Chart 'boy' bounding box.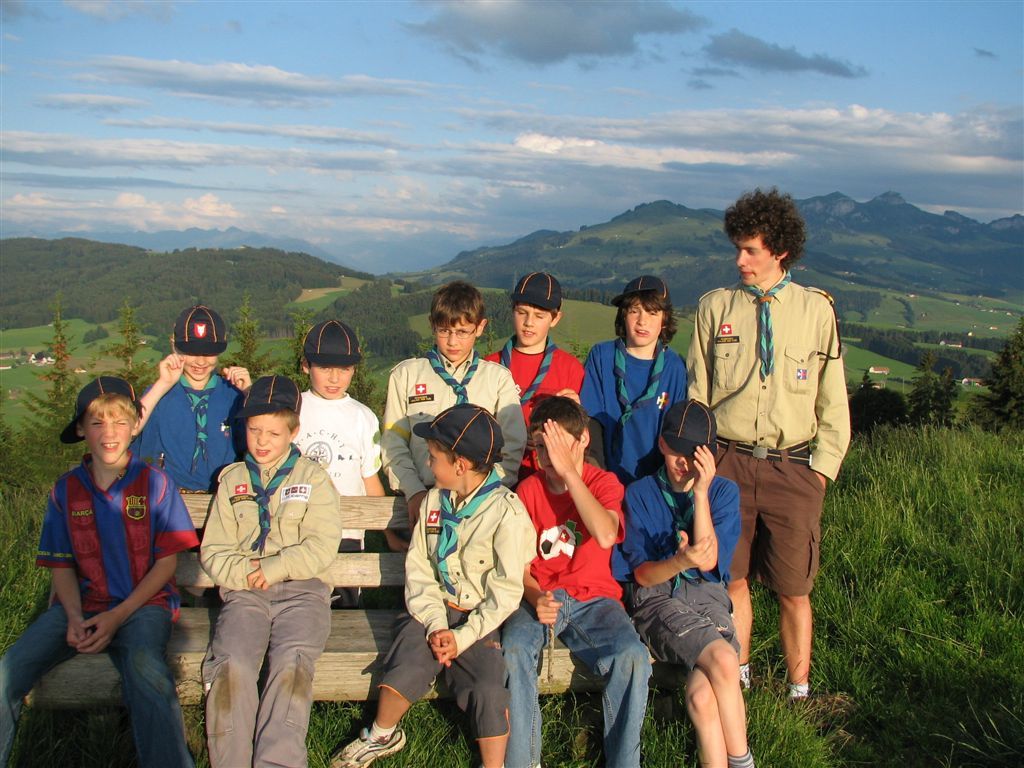
Charted: crop(507, 389, 657, 767).
